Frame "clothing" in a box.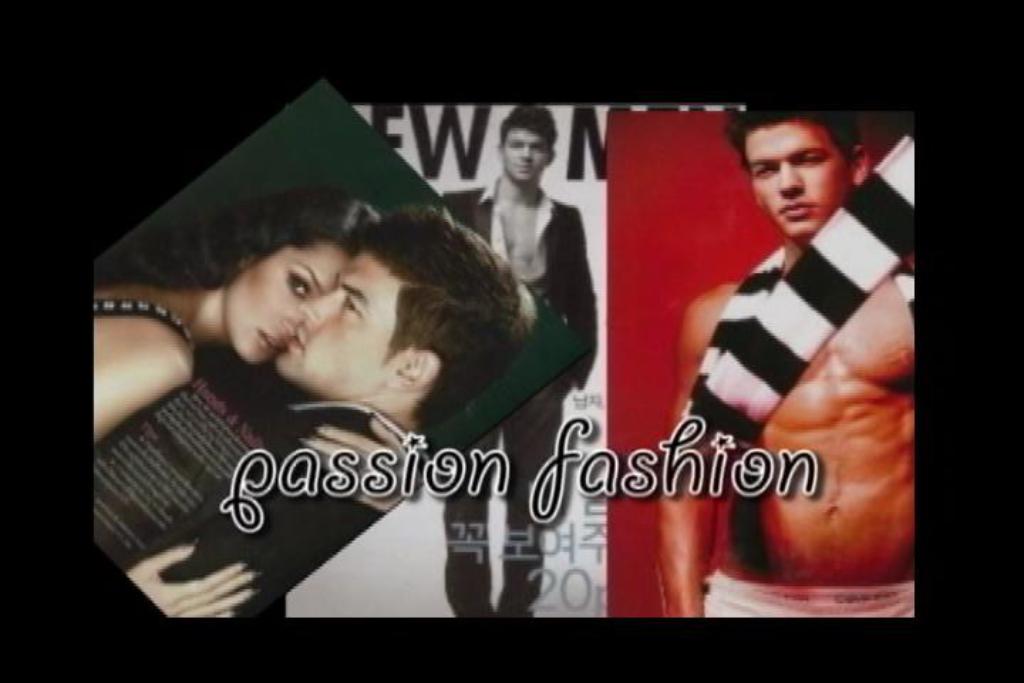
pyautogui.locateOnScreen(149, 431, 394, 626).
